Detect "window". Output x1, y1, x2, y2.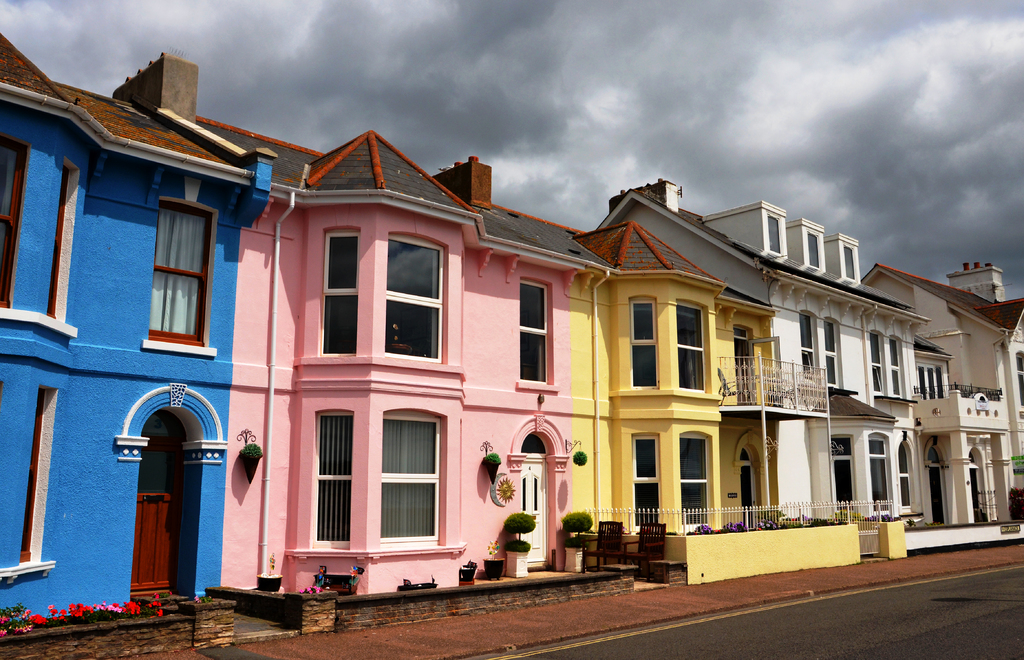
127, 184, 208, 368.
